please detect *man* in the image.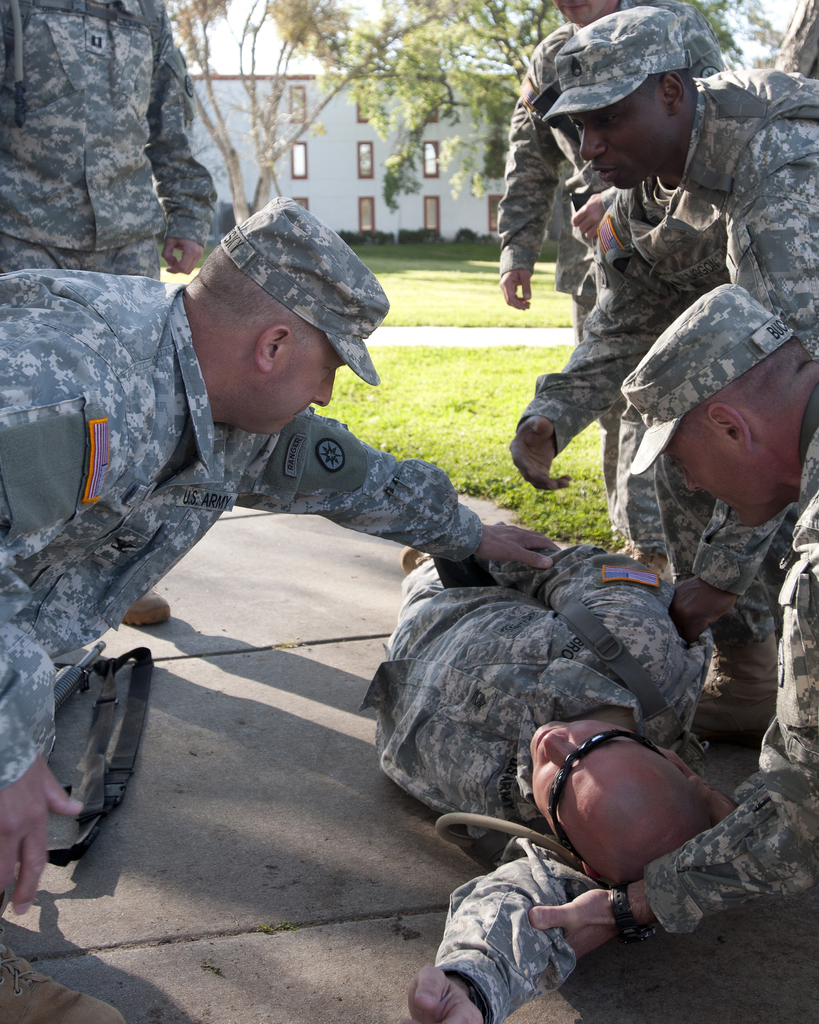
rect(0, 0, 209, 629).
